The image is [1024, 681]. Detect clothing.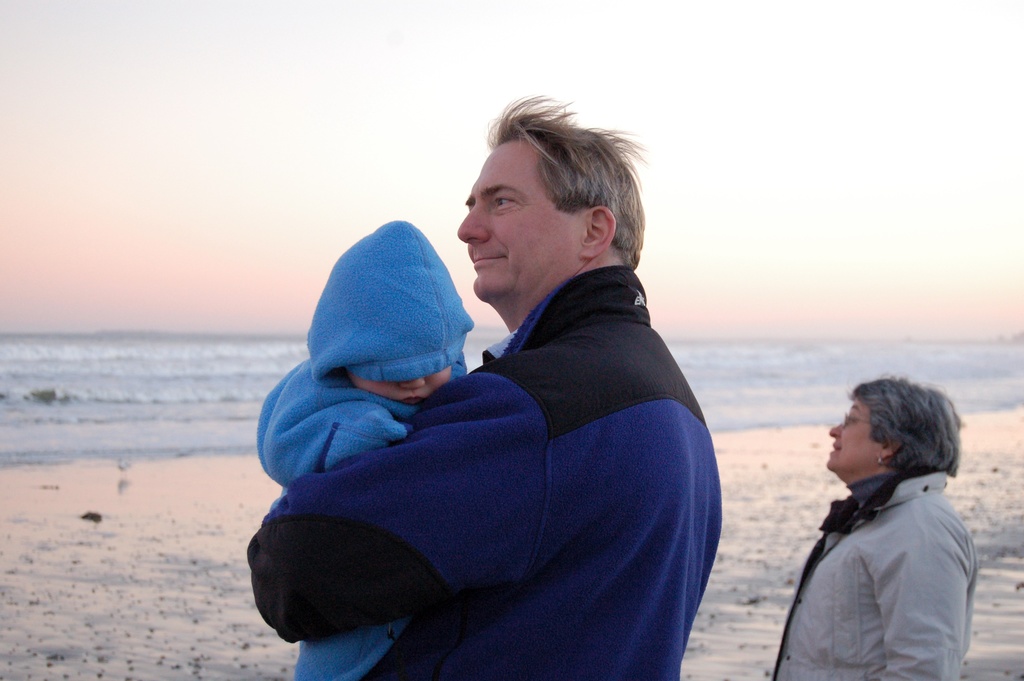
Detection: crop(769, 470, 980, 680).
